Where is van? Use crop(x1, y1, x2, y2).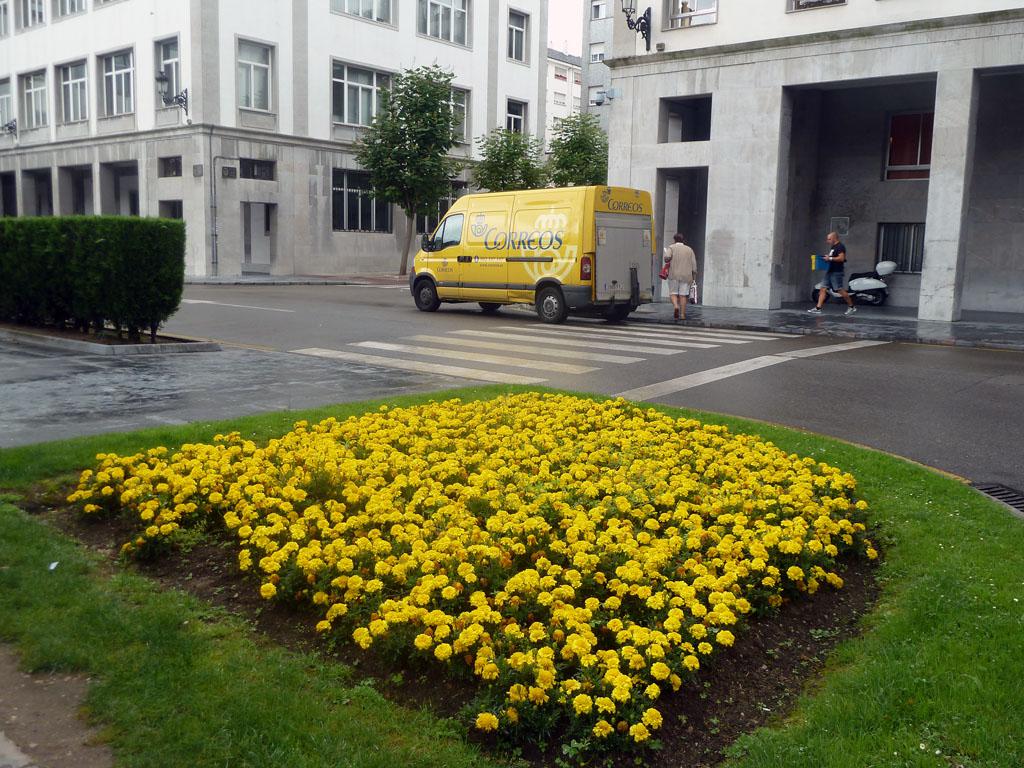
crop(406, 181, 656, 324).
